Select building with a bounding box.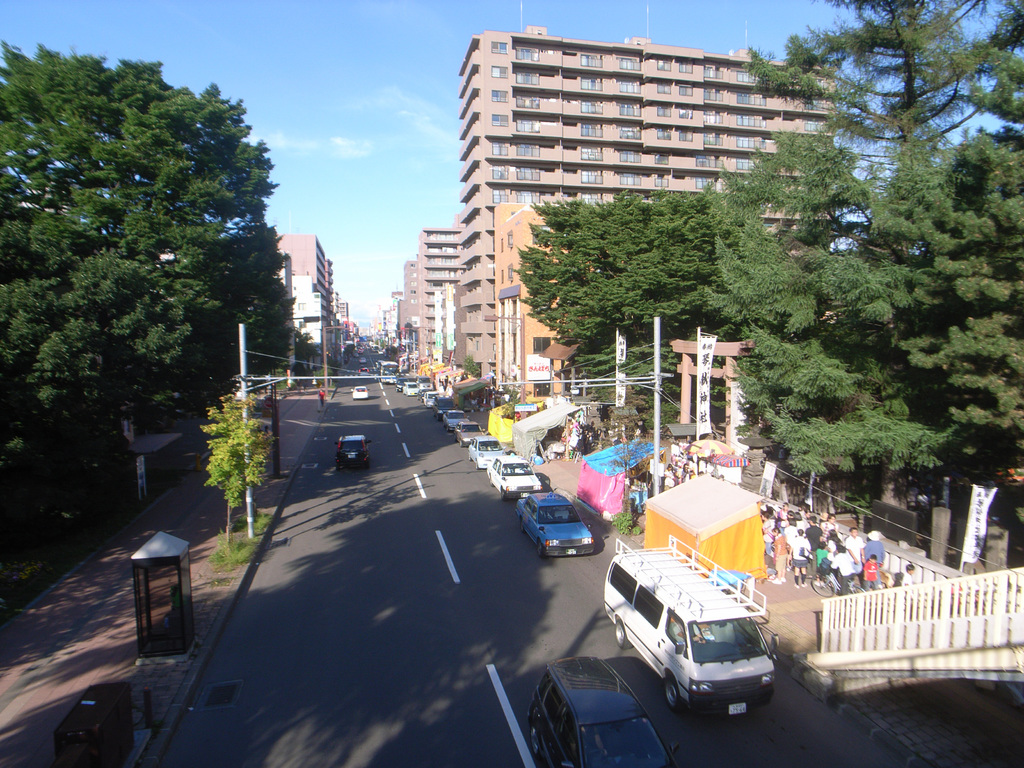
<box>391,1,831,404</box>.
